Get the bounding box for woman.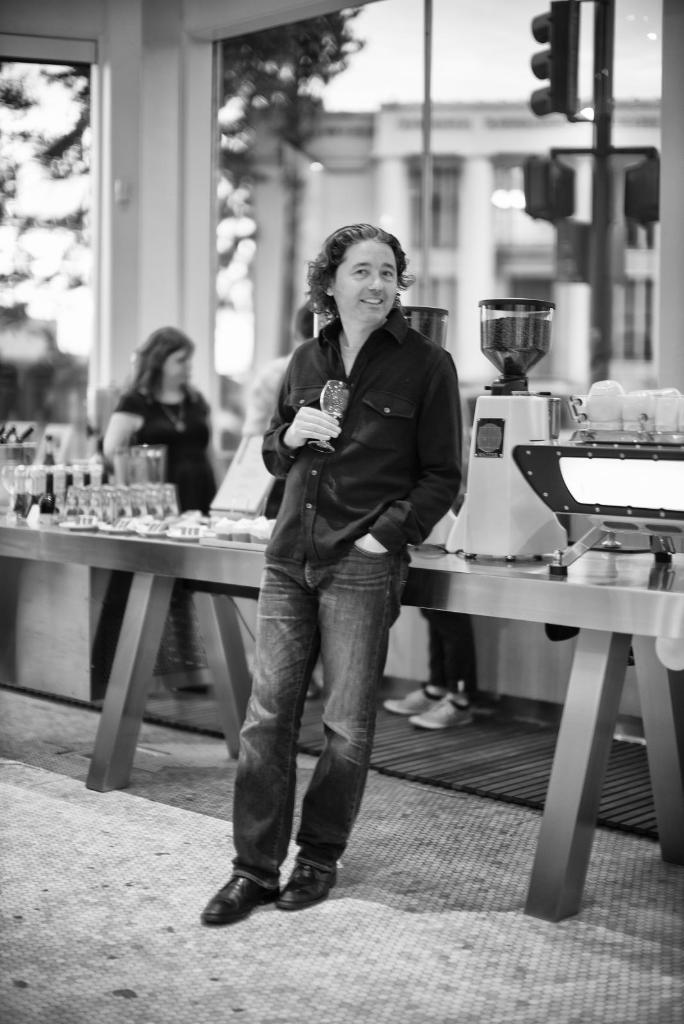
<region>100, 323, 238, 704</region>.
